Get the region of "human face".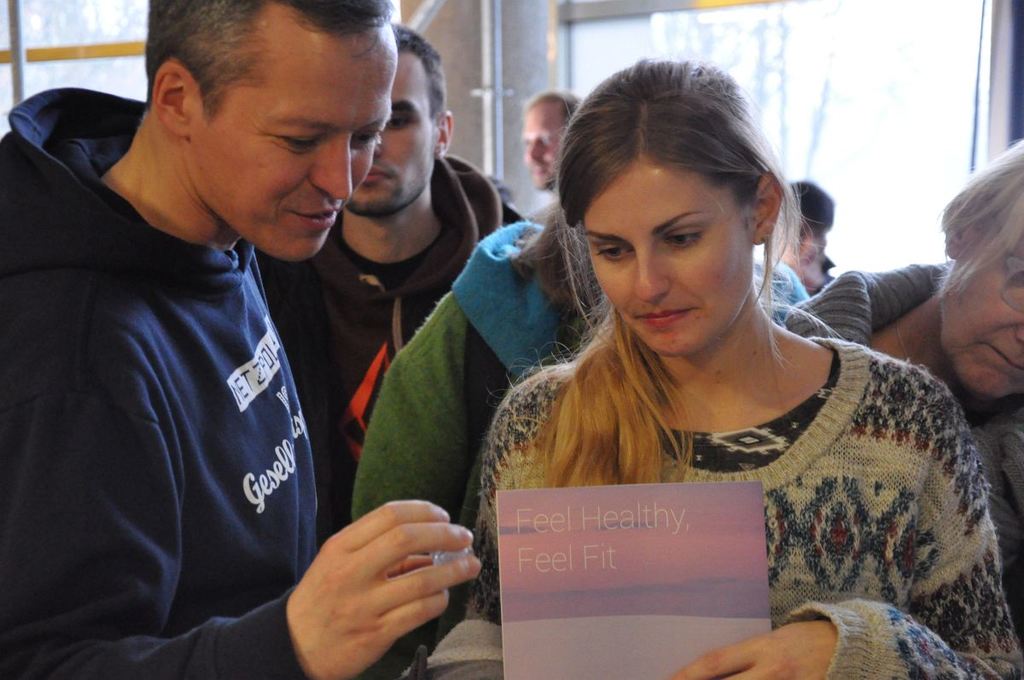
left=580, top=166, right=753, bottom=354.
